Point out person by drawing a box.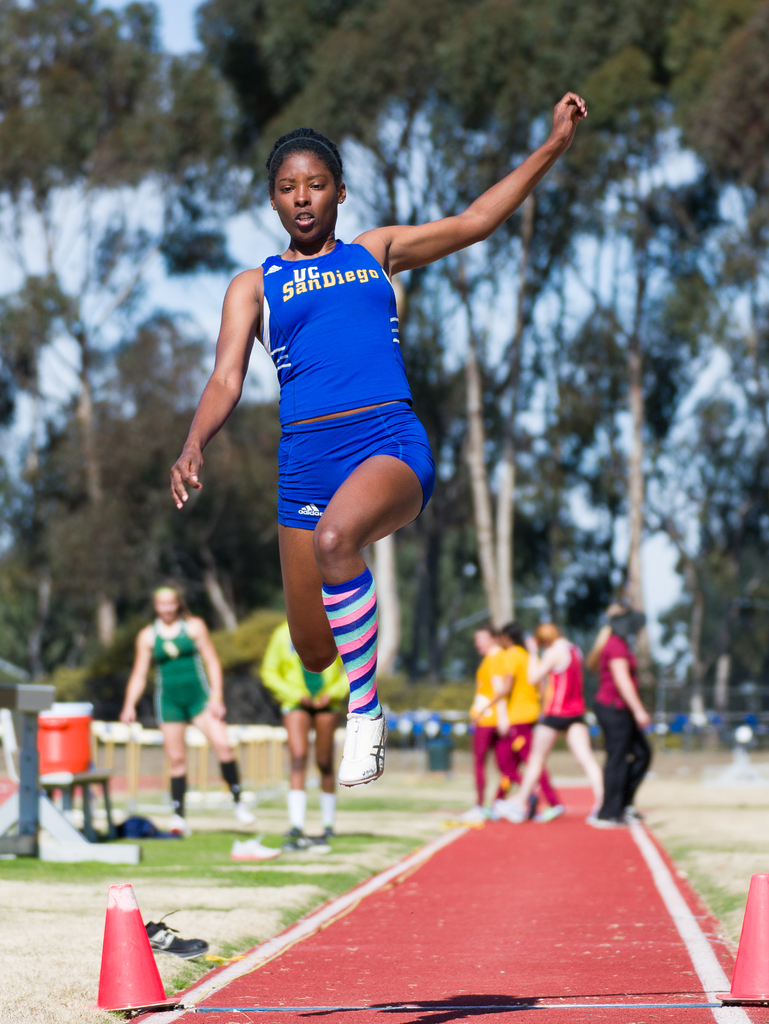
<region>578, 601, 656, 832</region>.
